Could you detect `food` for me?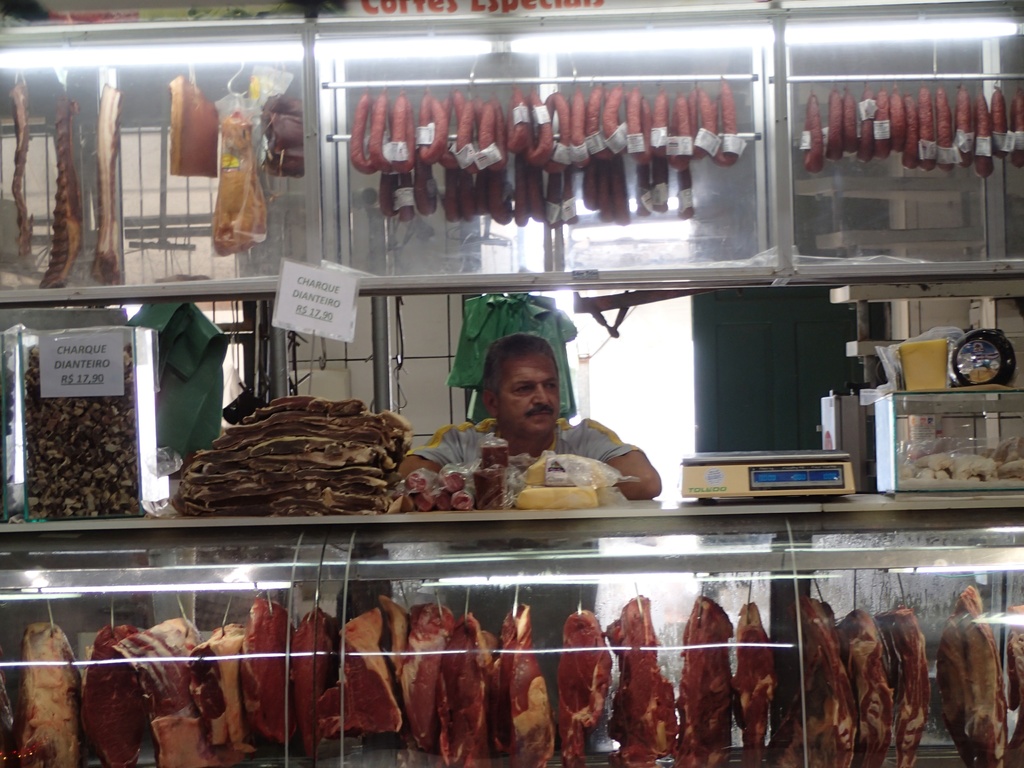
Detection result: (12, 618, 84, 767).
